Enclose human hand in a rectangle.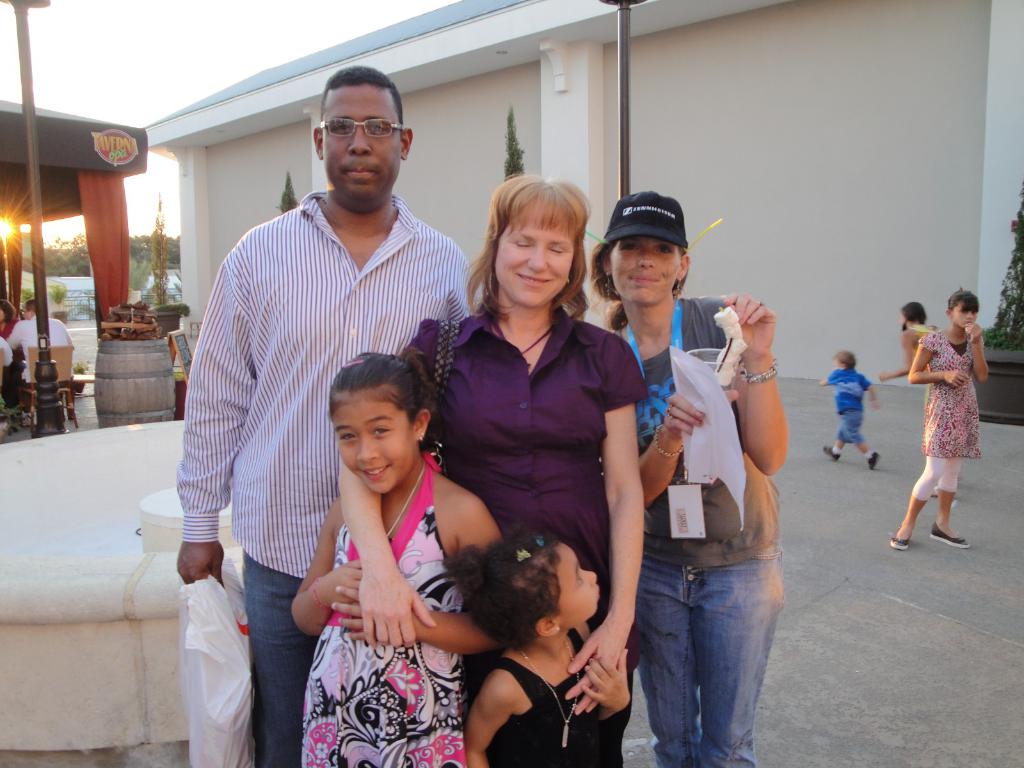
[left=660, top=389, right=740, bottom=444].
